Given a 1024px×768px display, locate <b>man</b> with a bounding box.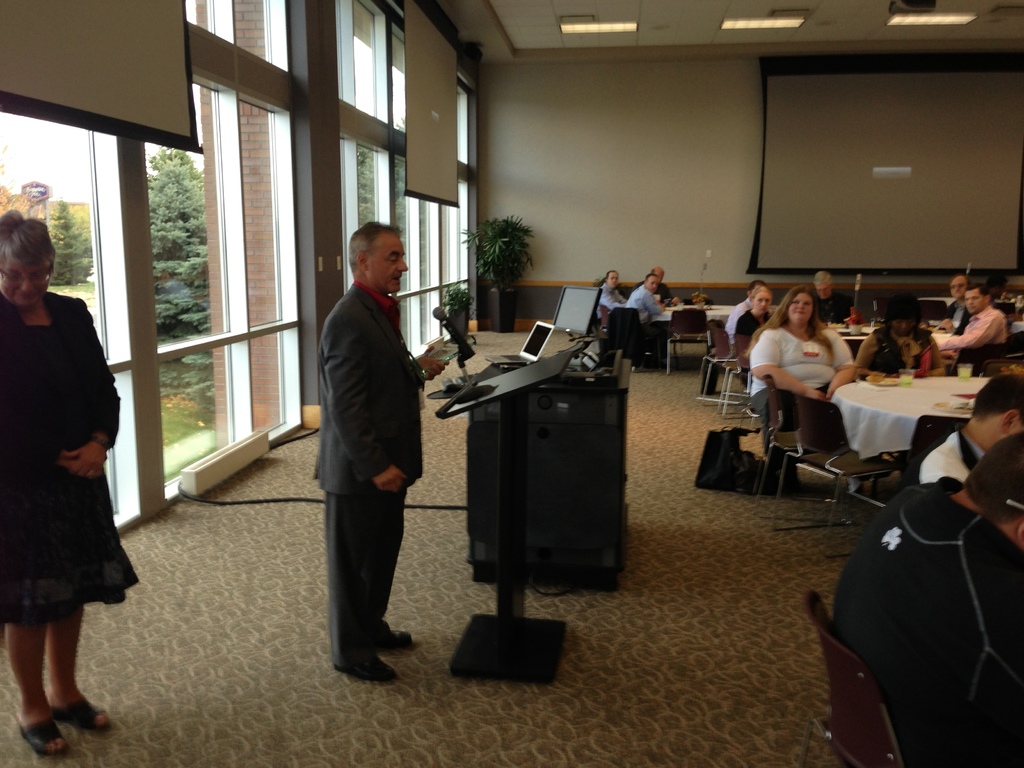
Located: select_region(943, 275, 972, 334).
